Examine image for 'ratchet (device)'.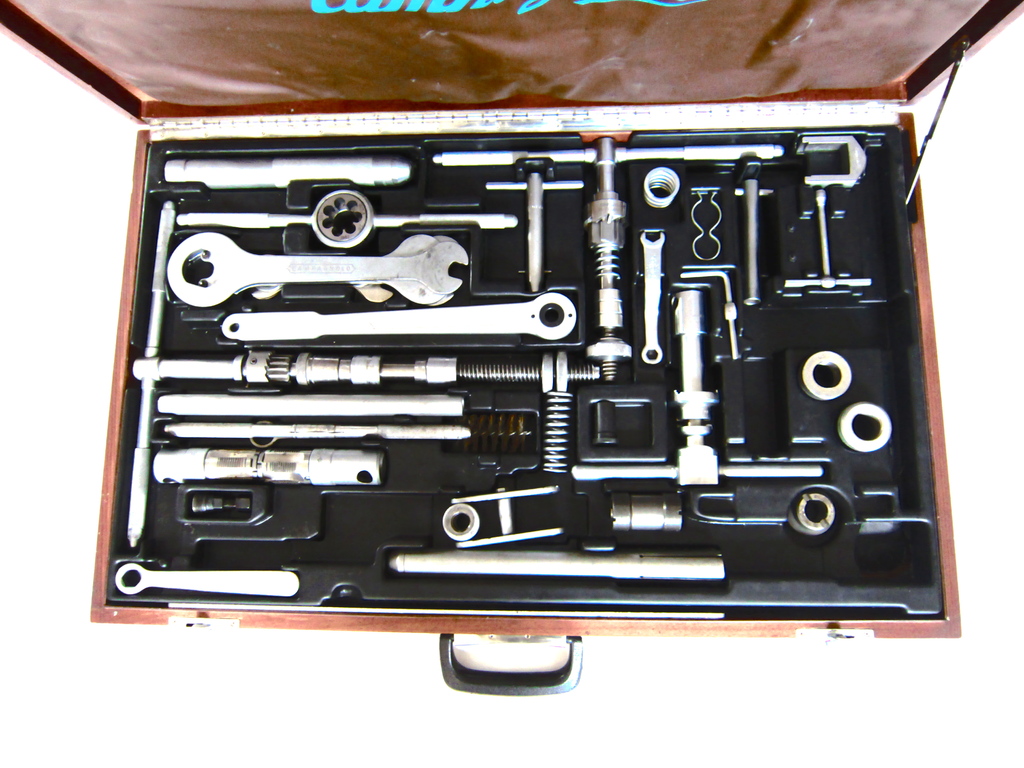
Examination result: x1=785, y1=131, x2=871, y2=295.
